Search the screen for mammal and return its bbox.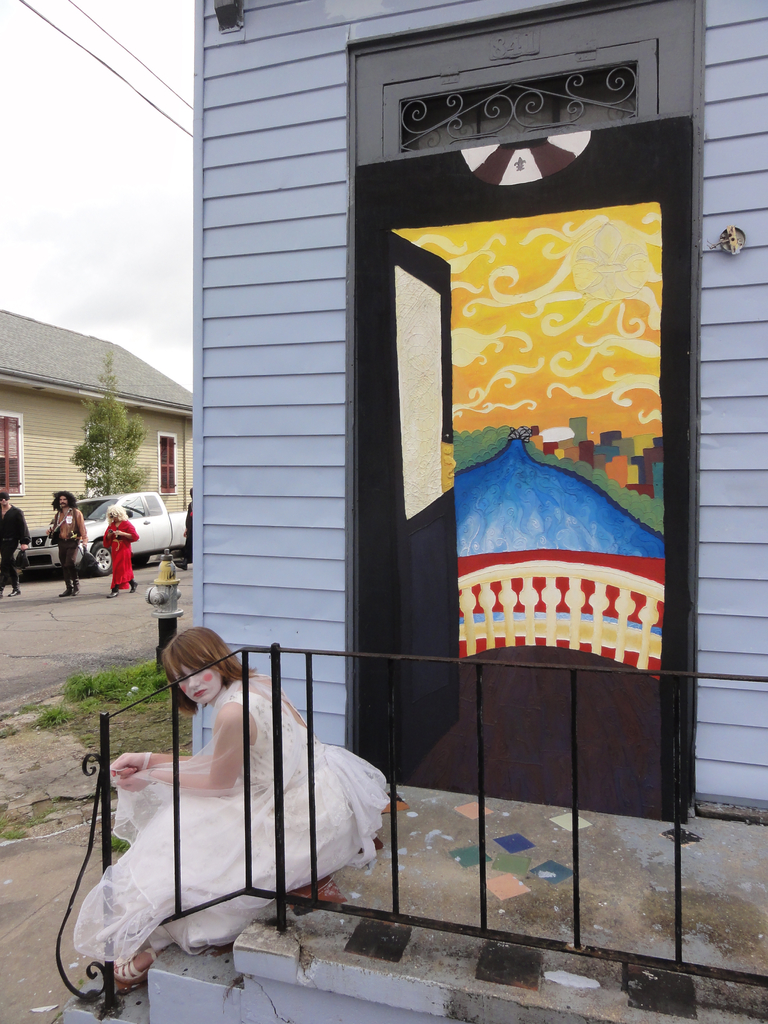
Found: Rect(72, 621, 392, 991).
